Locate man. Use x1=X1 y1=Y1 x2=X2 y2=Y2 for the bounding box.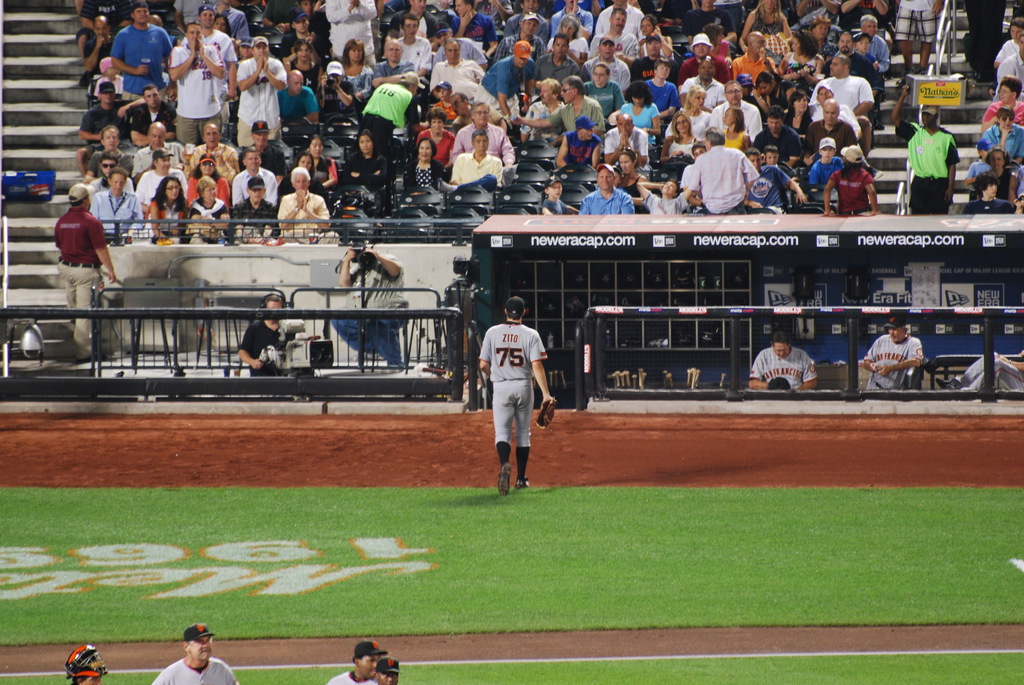
x1=821 y1=31 x2=884 y2=148.
